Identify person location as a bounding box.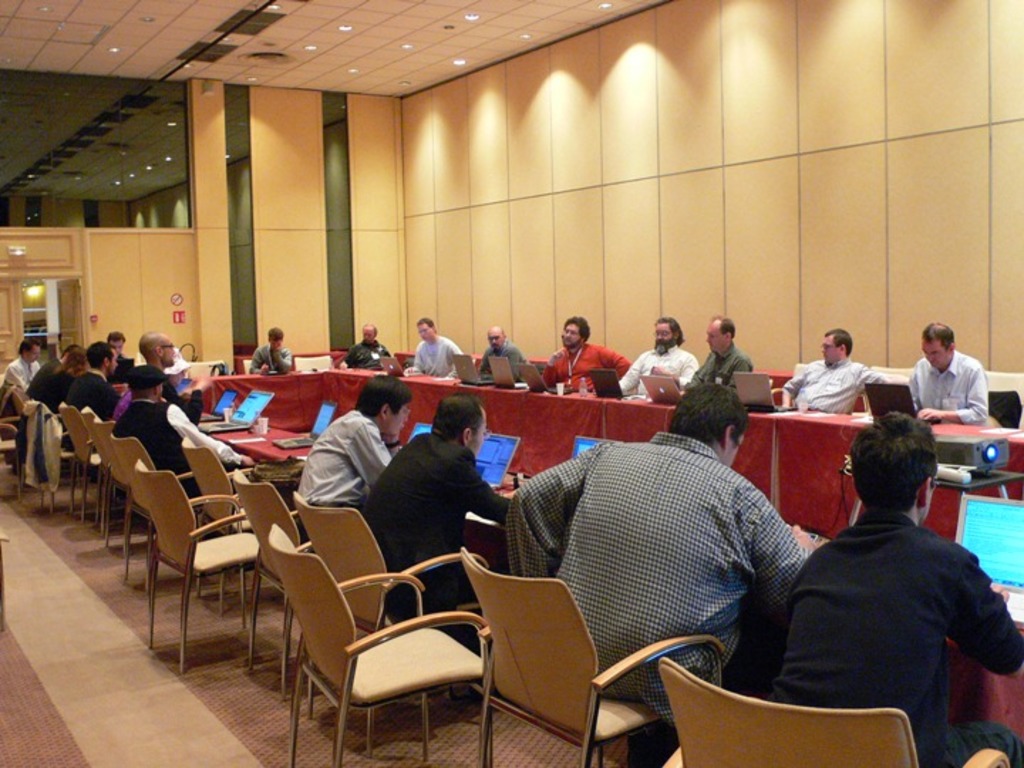
360 388 519 663.
